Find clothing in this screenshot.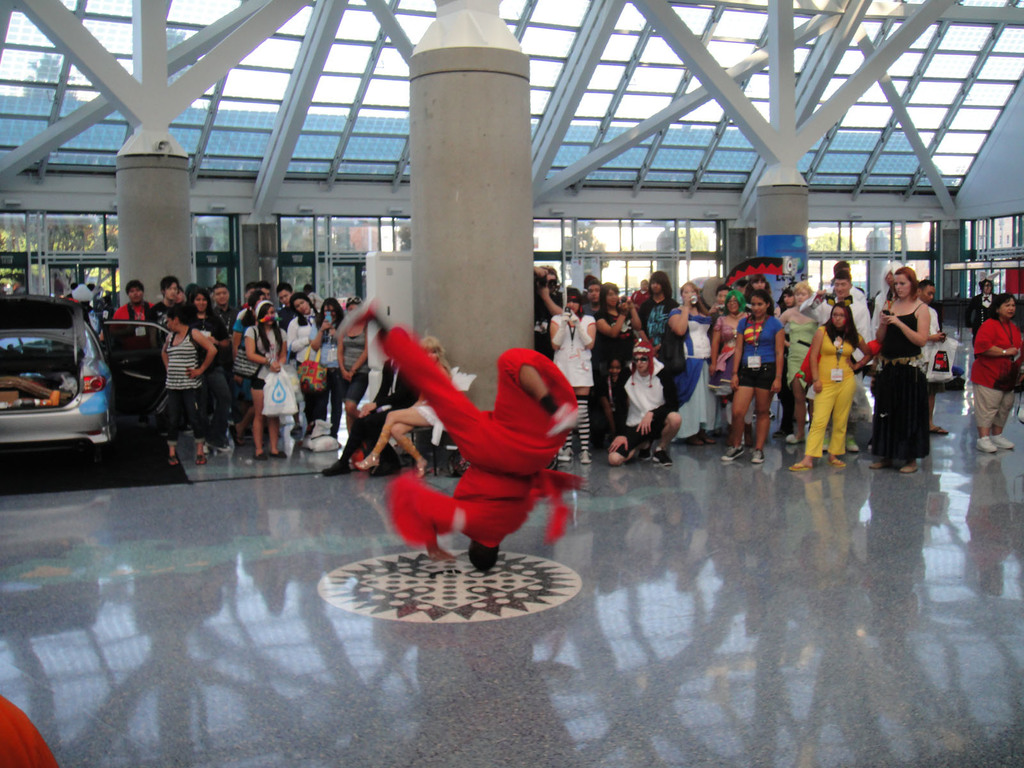
The bounding box for clothing is rect(738, 317, 785, 390).
